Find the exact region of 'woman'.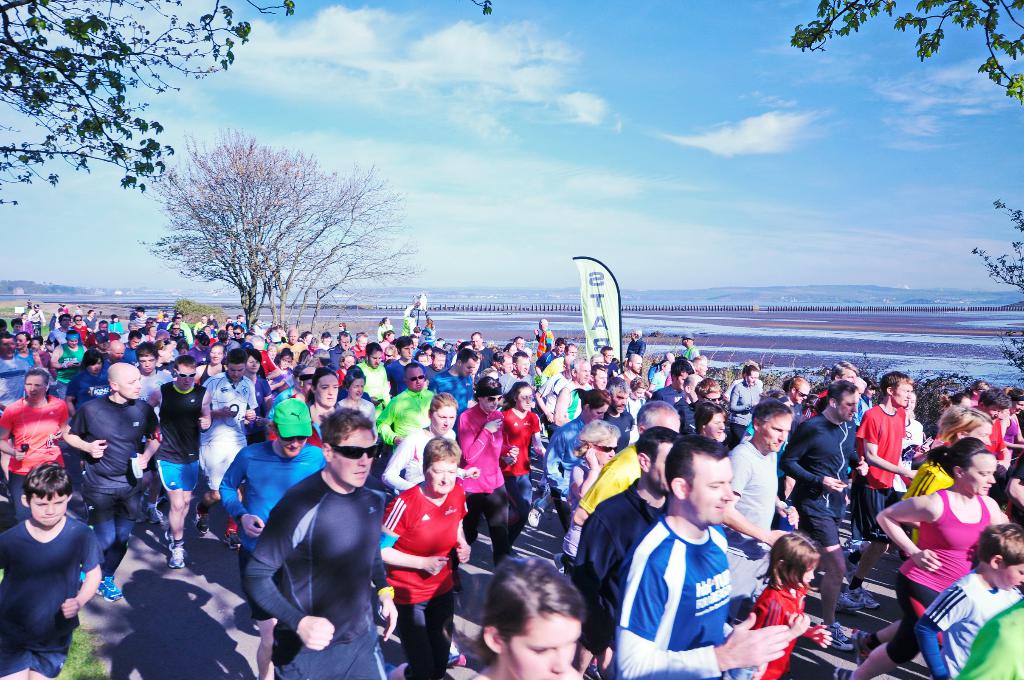
Exact region: left=538, top=387, right=614, bottom=519.
